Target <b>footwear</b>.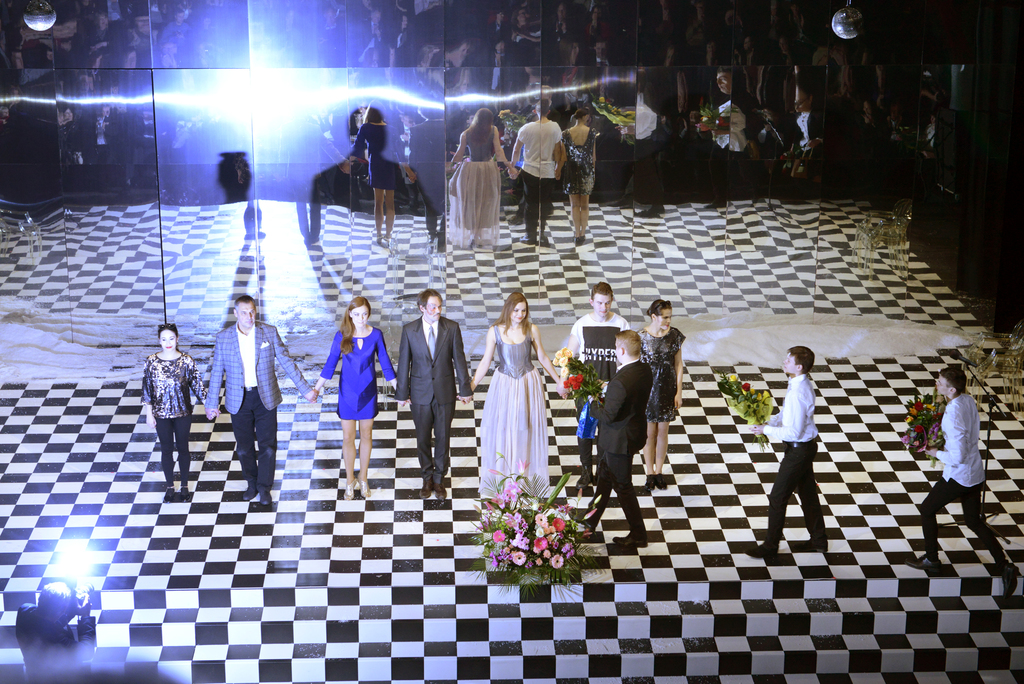
Target region: crop(259, 493, 271, 505).
